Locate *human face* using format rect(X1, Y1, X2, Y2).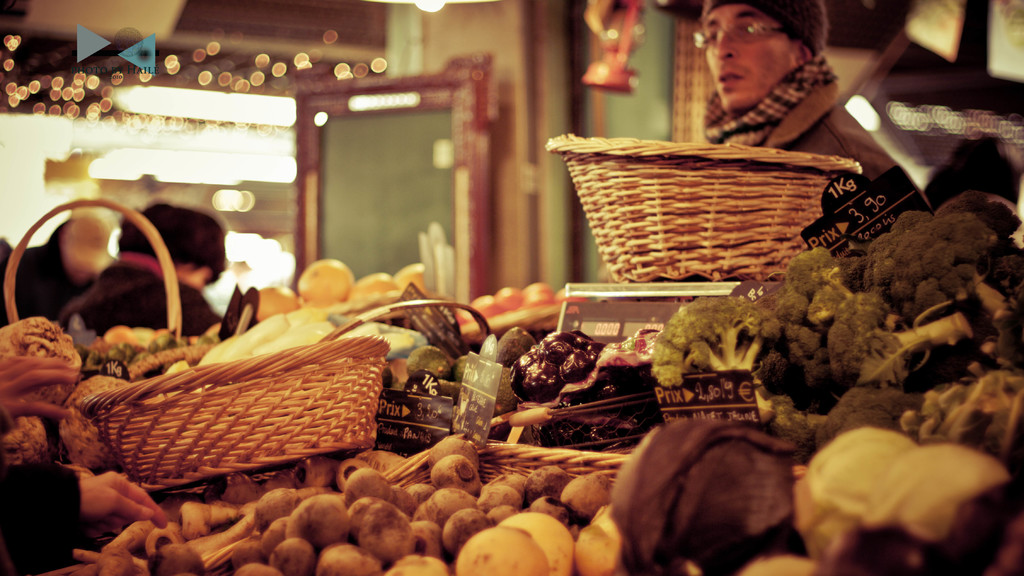
rect(700, 1, 794, 106).
